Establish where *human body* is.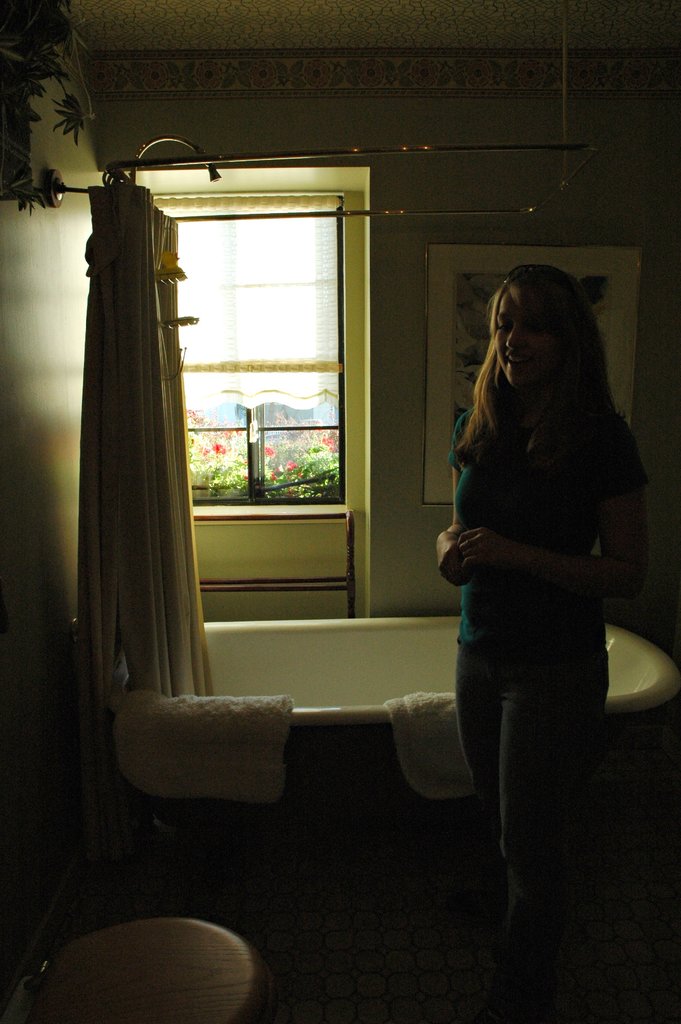
Established at 434,211,656,960.
